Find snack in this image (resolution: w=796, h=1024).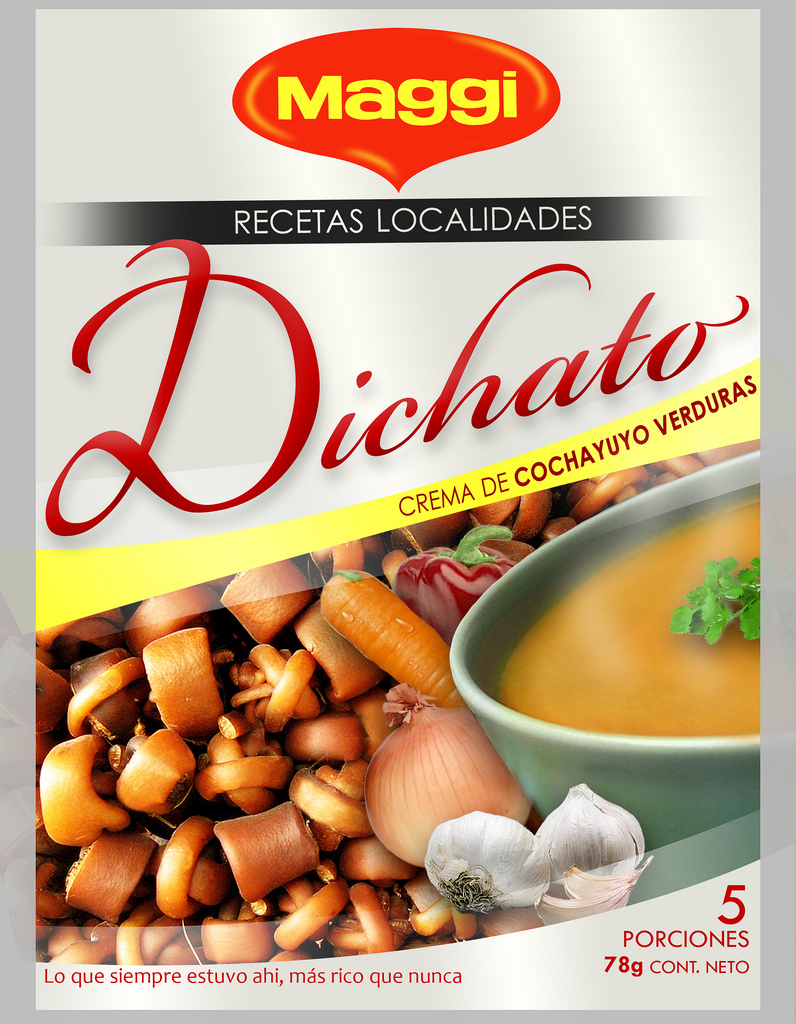
(x1=129, y1=638, x2=226, y2=747).
